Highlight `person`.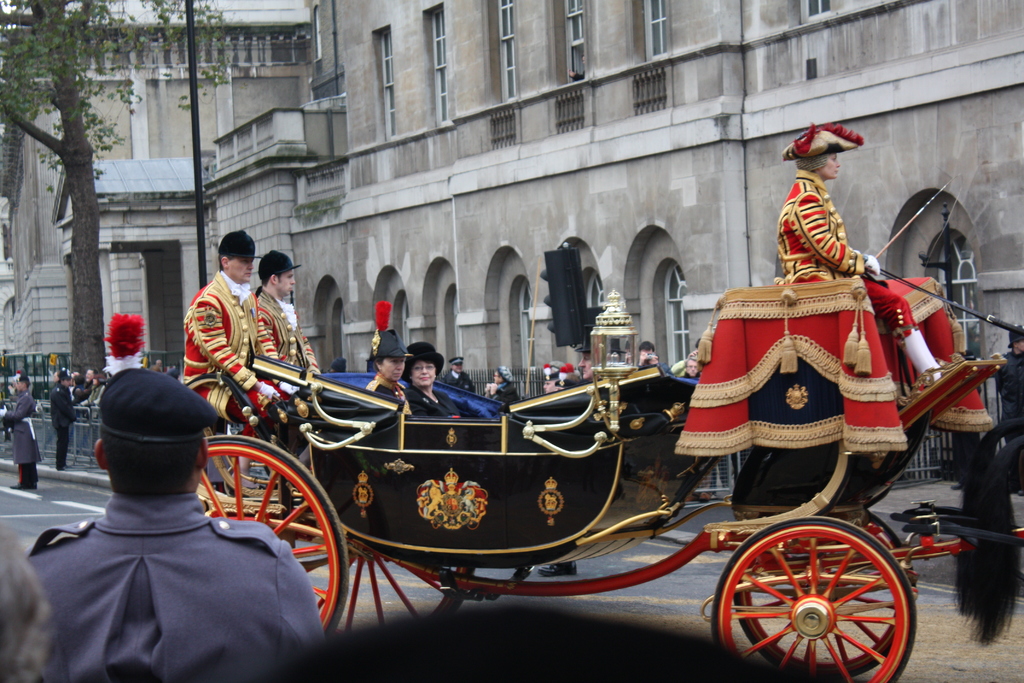
Highlighted region: BBox(50, 366, 81, 470).
